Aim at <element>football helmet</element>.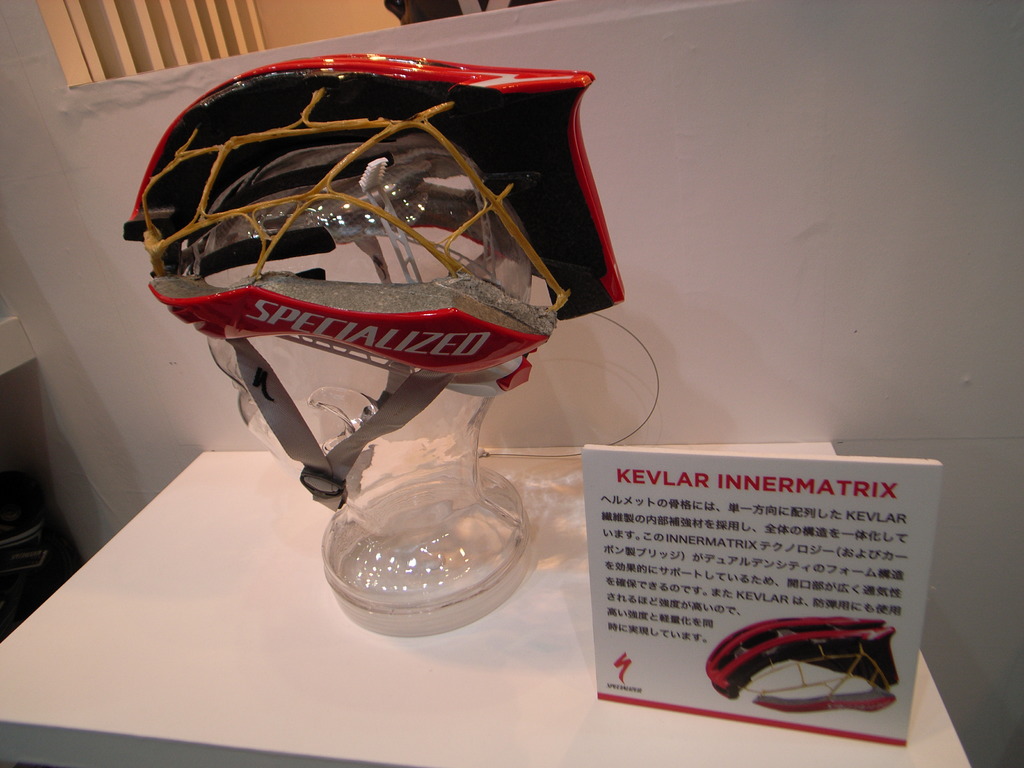
Aimed at (120, 60, 637, 374).
